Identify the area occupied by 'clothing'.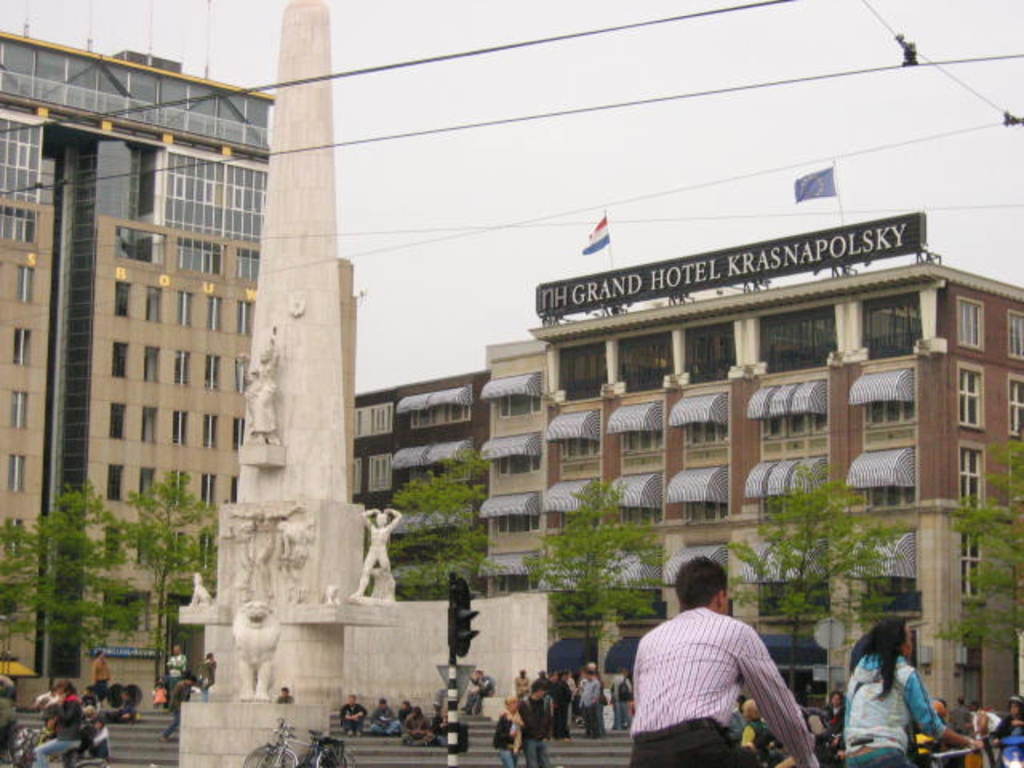
Area: {"x1": 627, "y1": 592, "x2": 806, "y2": 758}.
